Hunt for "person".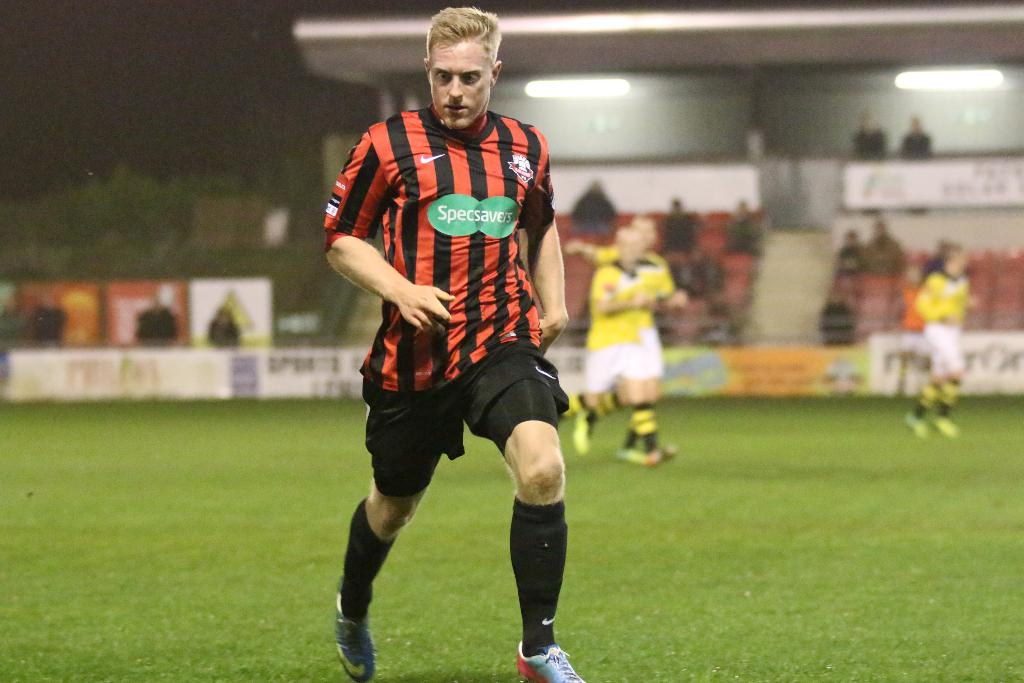
Hunted down at <box>901,236,989,434</box>.
